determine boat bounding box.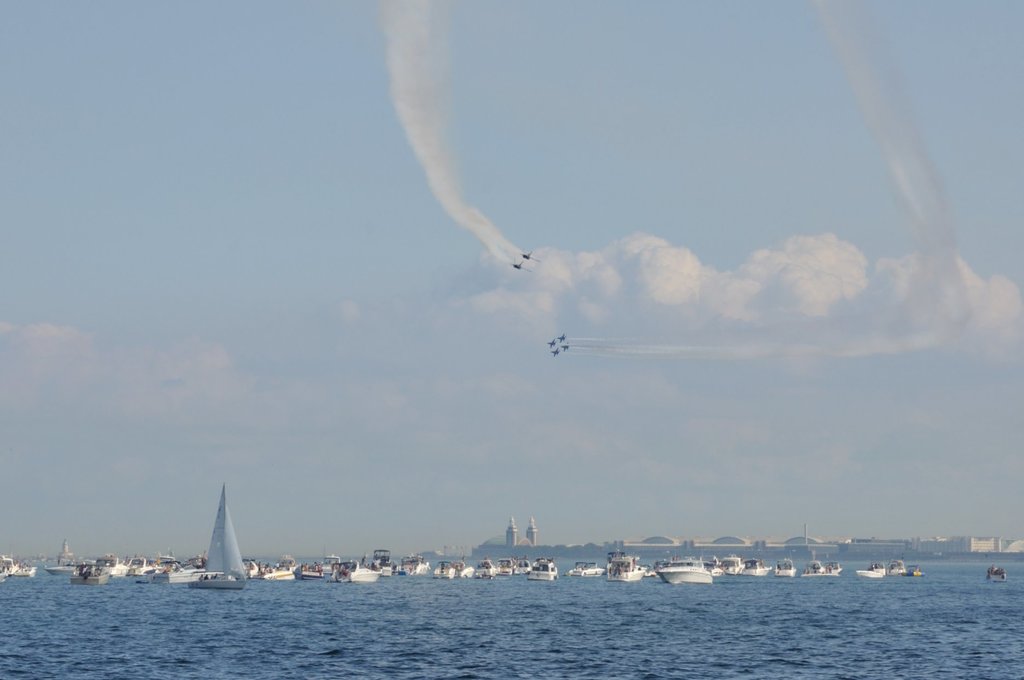
Determined: x1=326 y1=551 x2=348 y2=570.
